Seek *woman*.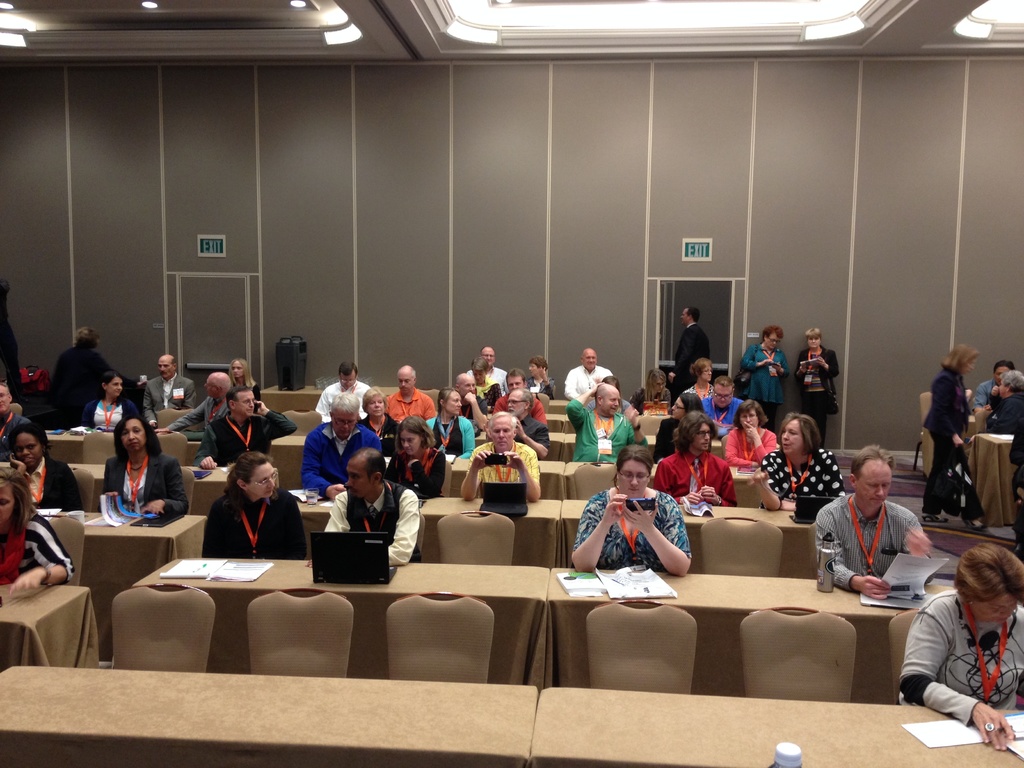
x1=571, y1=443, x2=693, y2=577.
